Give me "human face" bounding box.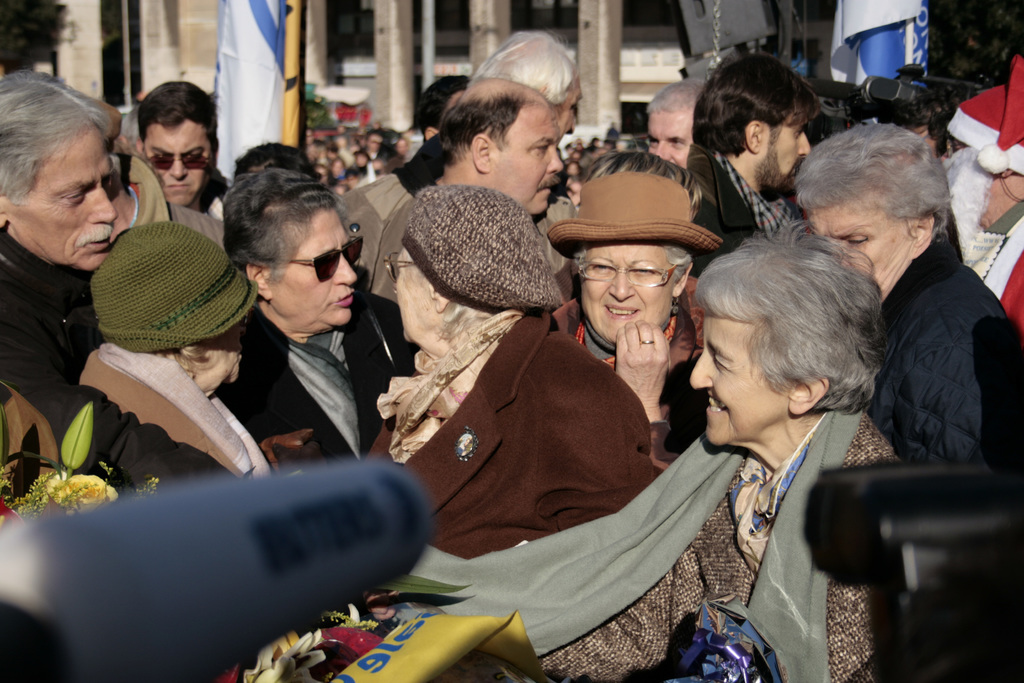
<region>279, 205, 355, 330</region>.
